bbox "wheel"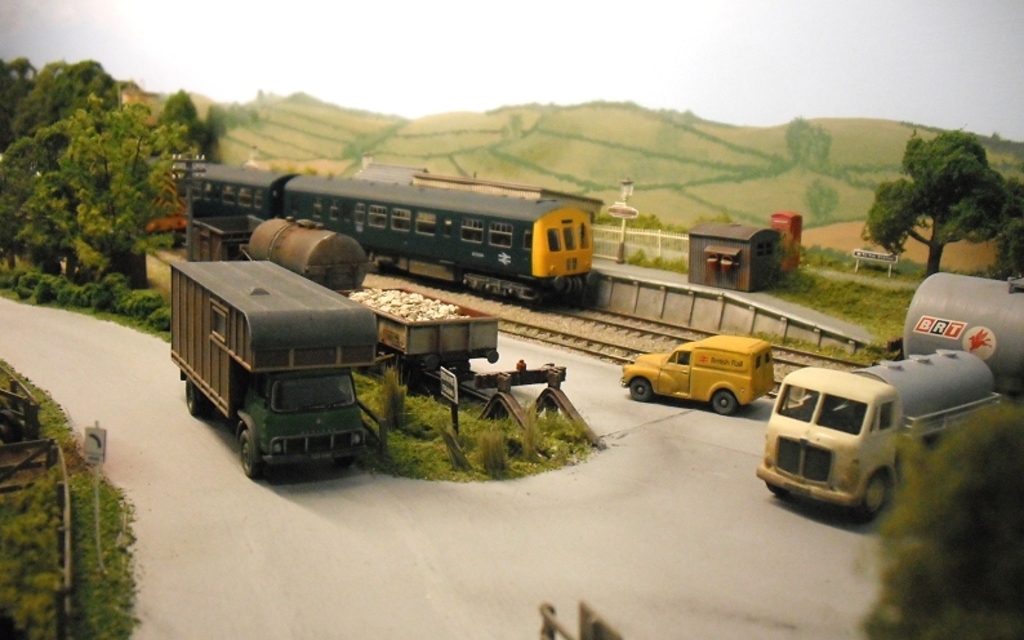
860/471/891/521
